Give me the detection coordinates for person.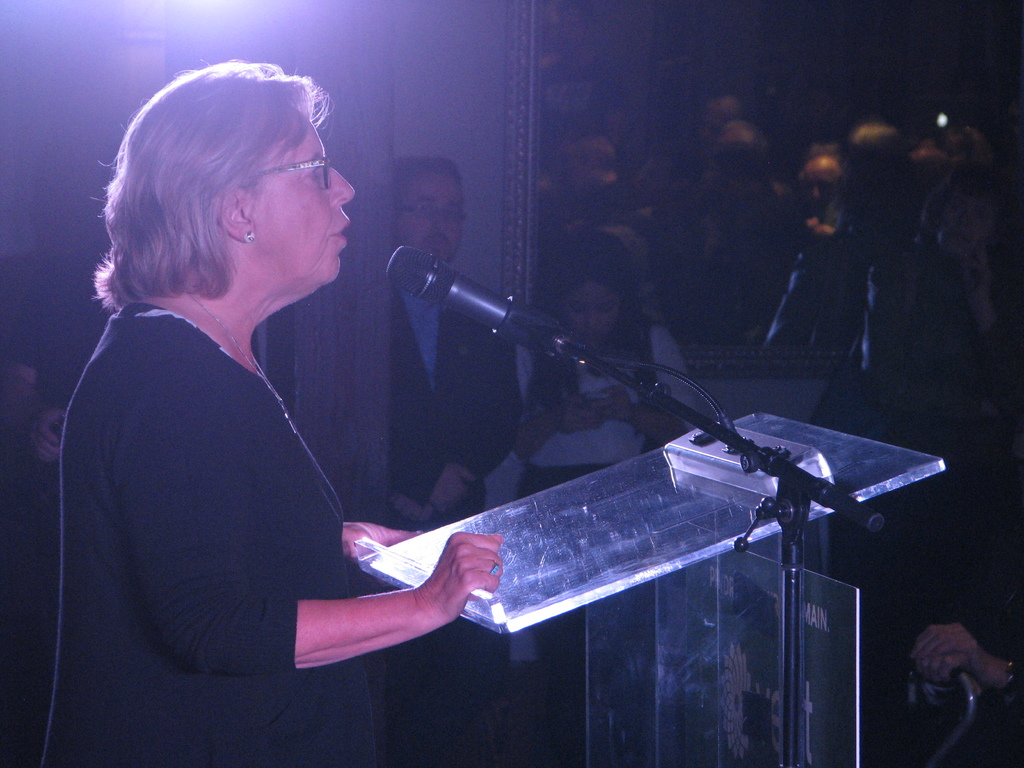
pyautogui.locateOnScreen(521, 223, 714, 498).
